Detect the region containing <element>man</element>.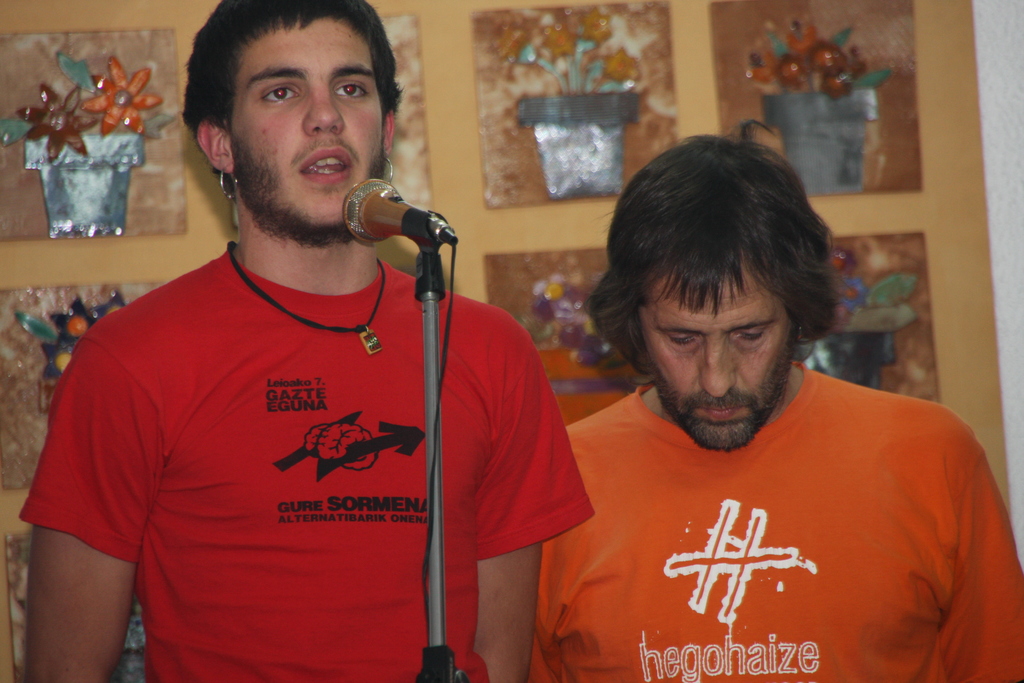
(504,119,1023,682).
